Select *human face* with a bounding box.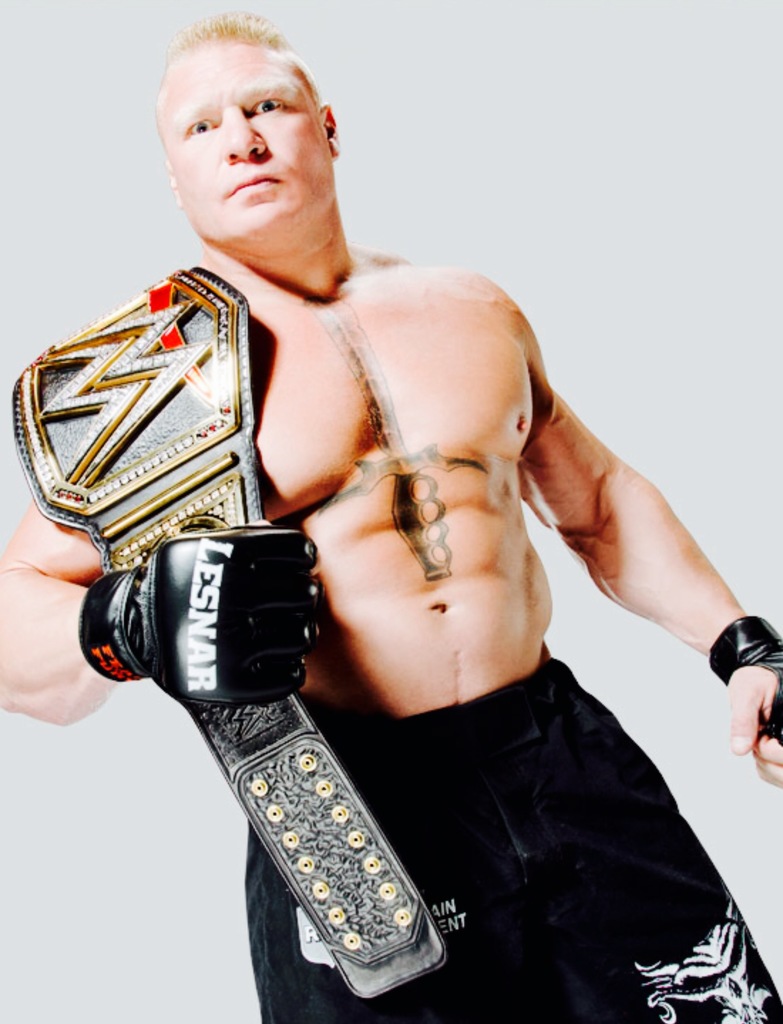
(152, 35, 332, 244).
